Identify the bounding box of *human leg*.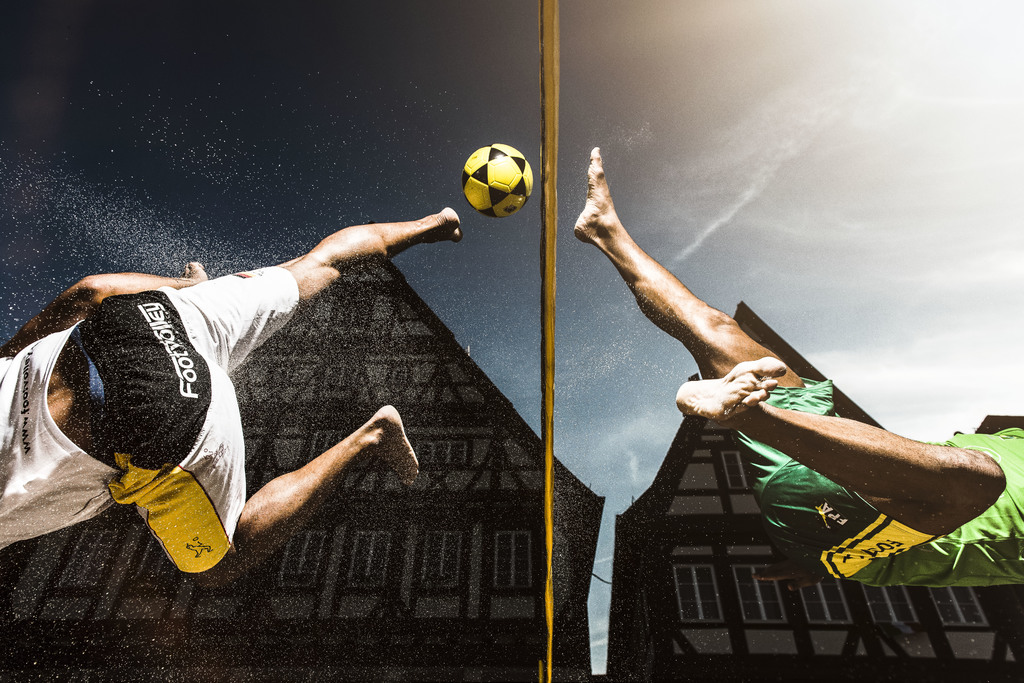
665:358:1021:591.
